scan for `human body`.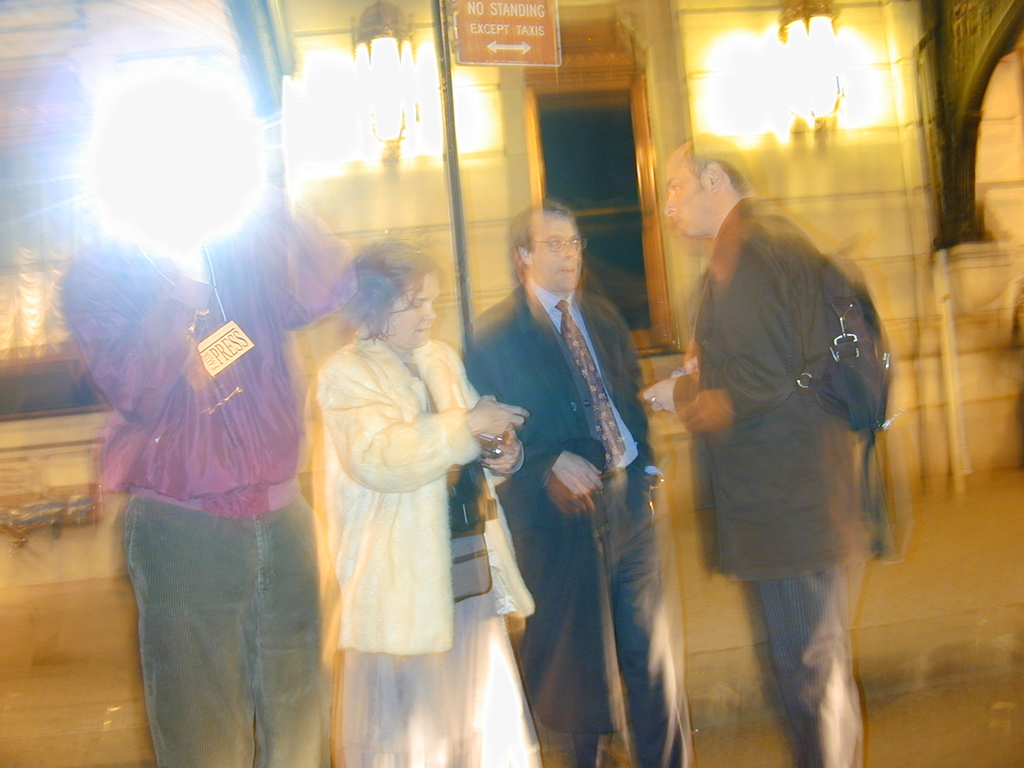
Scan result: {"x1": 639, "y1": 193, "x2": 884, "y2": 767}.
